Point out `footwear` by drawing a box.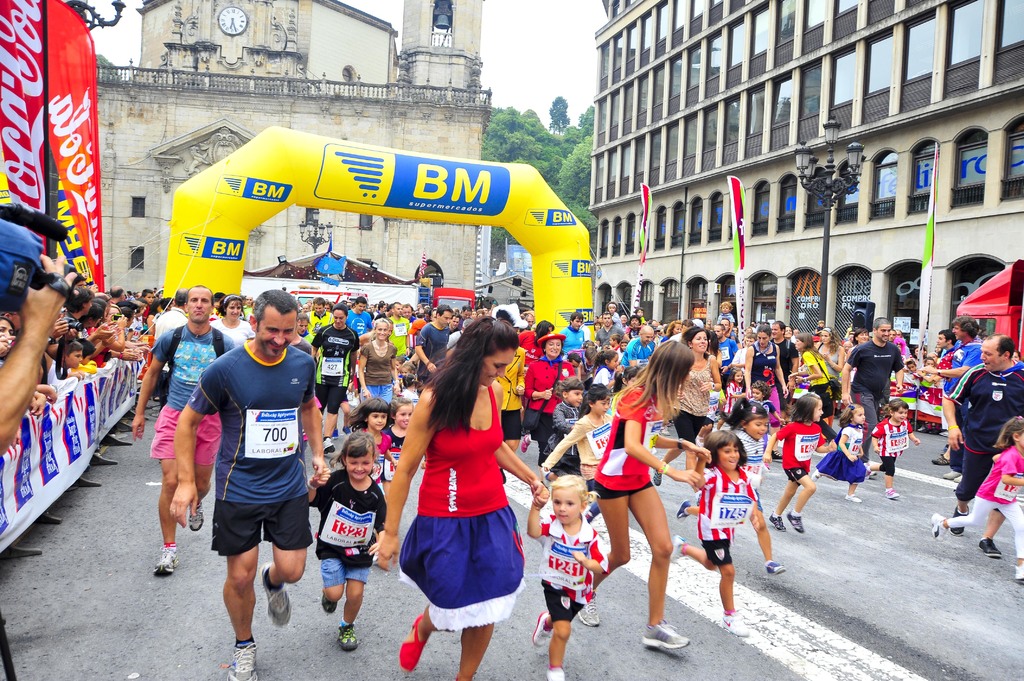
[155, 545, 177, 579].
